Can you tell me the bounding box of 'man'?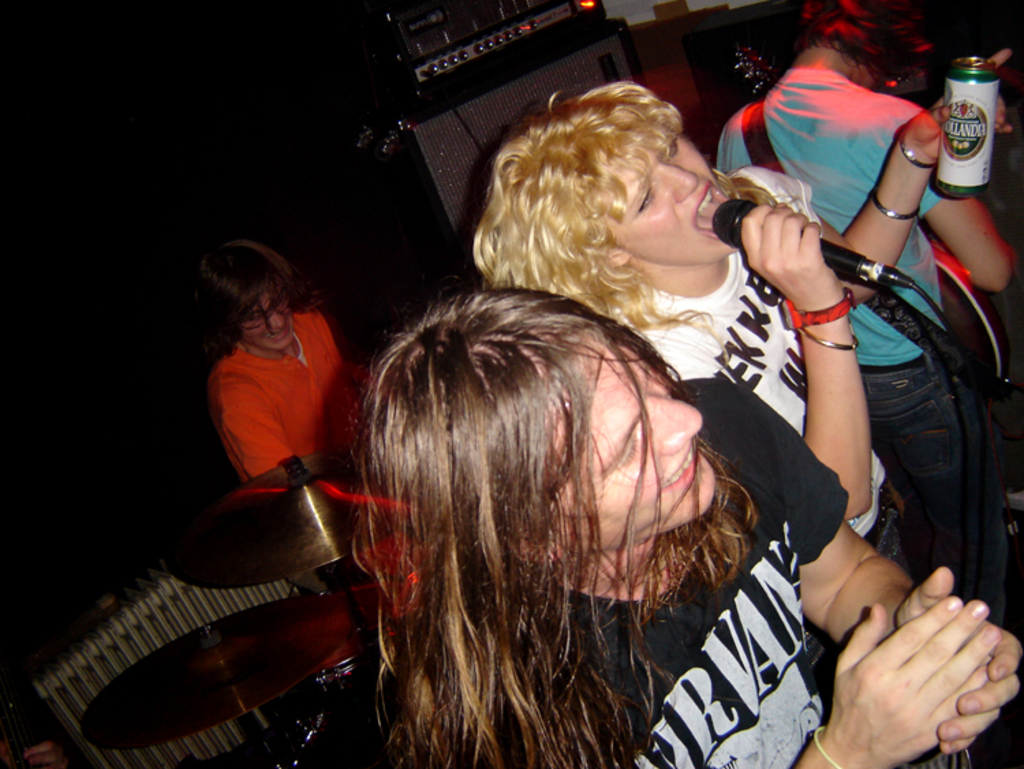
{"left": 191, "top": 219, "right": 393, "bottom": 535}.
